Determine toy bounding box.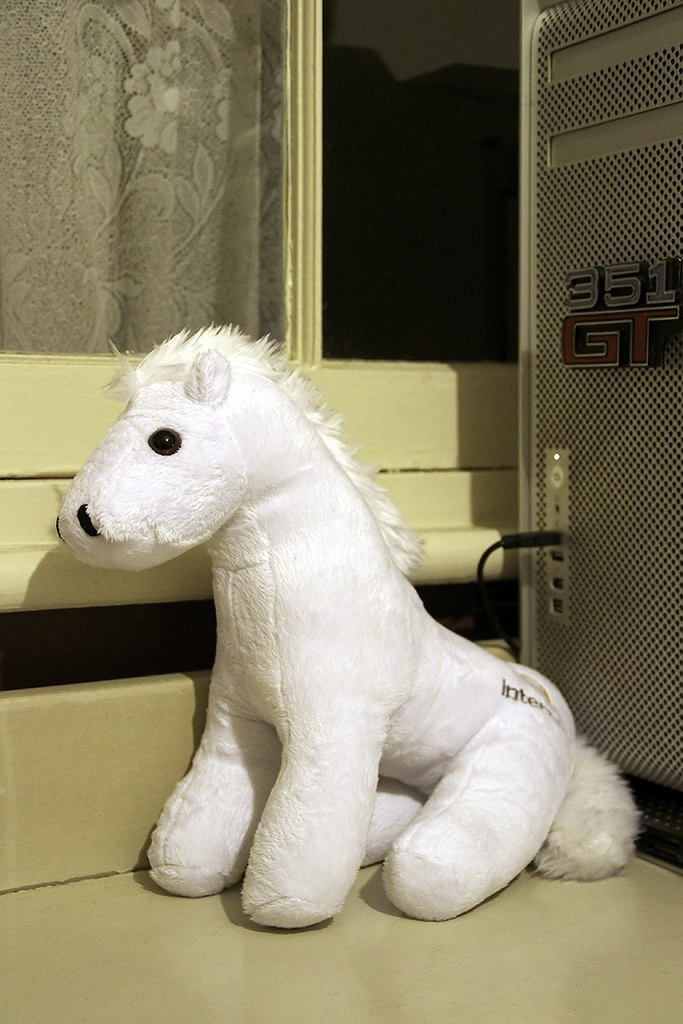
Determined: region(62, 316, 638, 928).
